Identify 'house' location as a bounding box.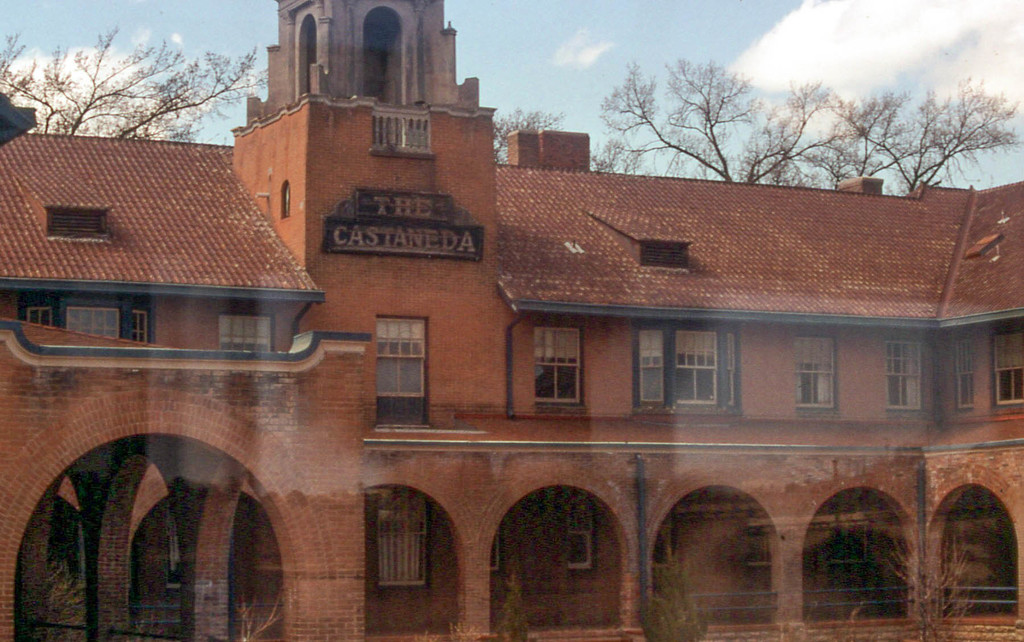
(left=0, top=0, right=1023, bottom=641).
